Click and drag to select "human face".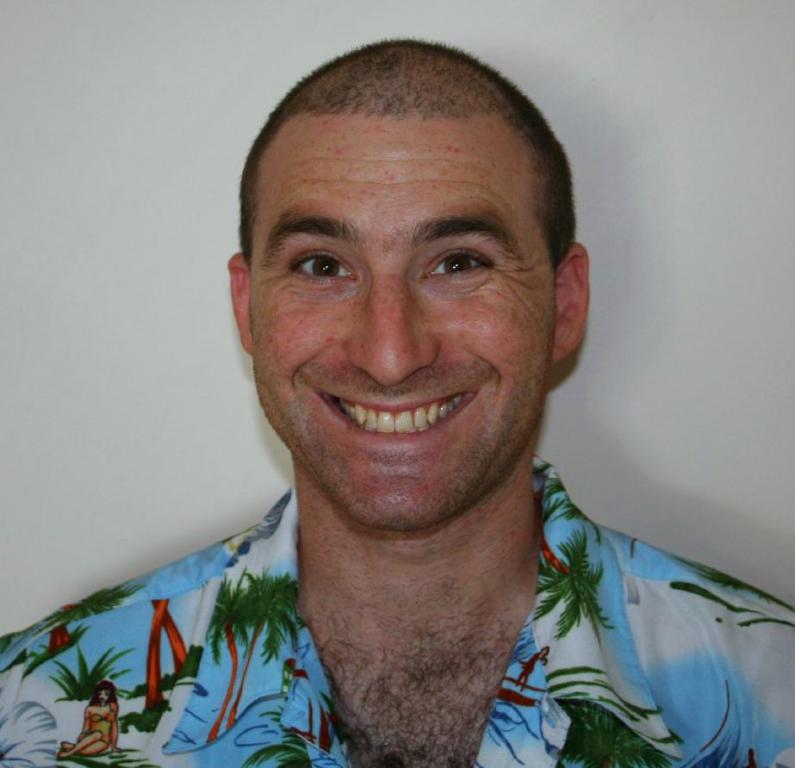
Selection: 252, 114, 555, 533.
